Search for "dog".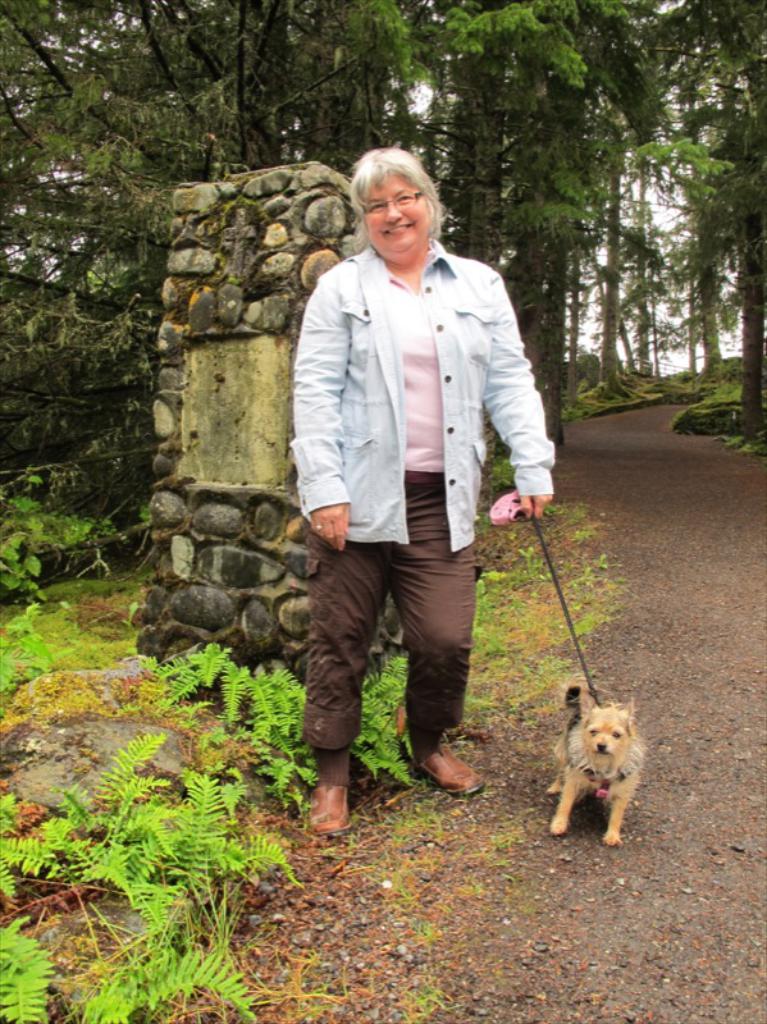
Found at 537 682 647 849.
